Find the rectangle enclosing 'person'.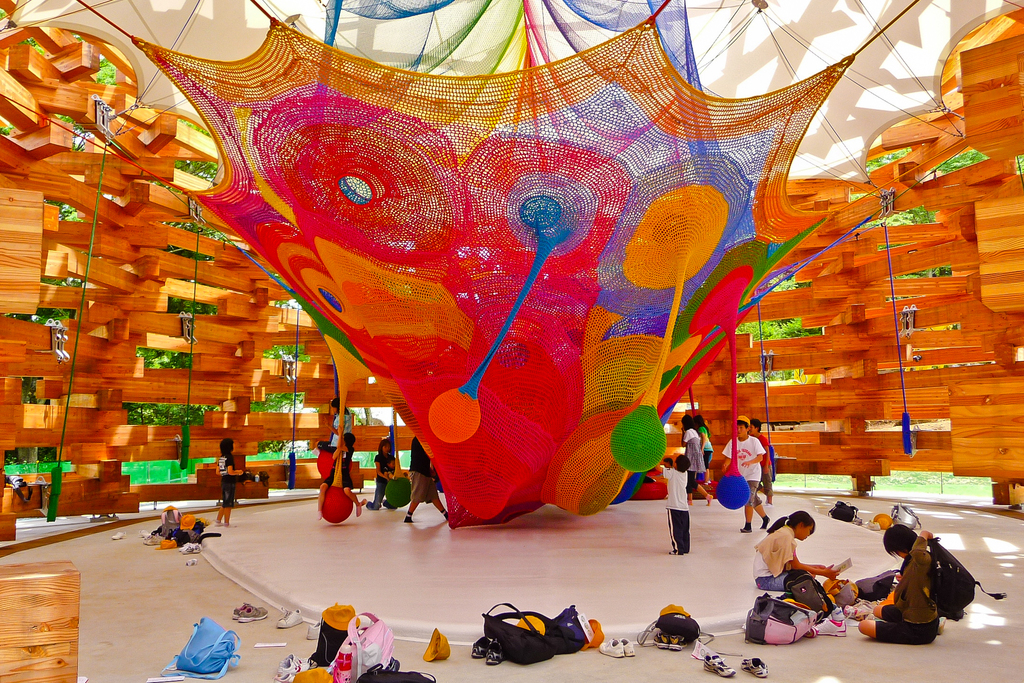
x1=713, y1=413, x2=772, y2=524.
